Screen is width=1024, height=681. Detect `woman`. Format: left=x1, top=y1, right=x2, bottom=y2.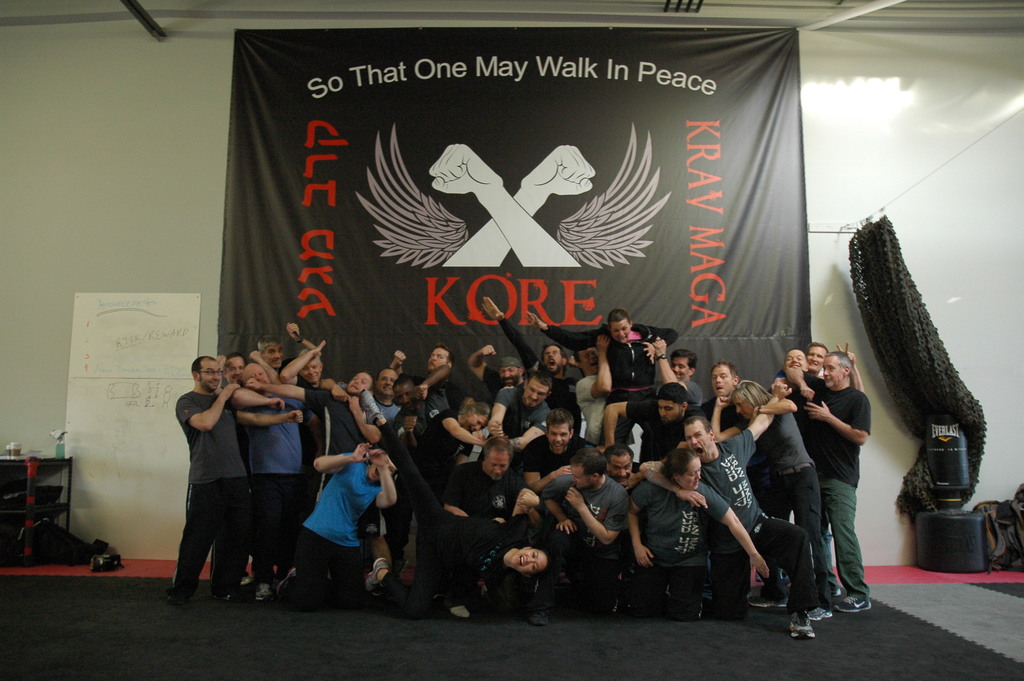
left=522, top=308, right=678, bottom=448.
